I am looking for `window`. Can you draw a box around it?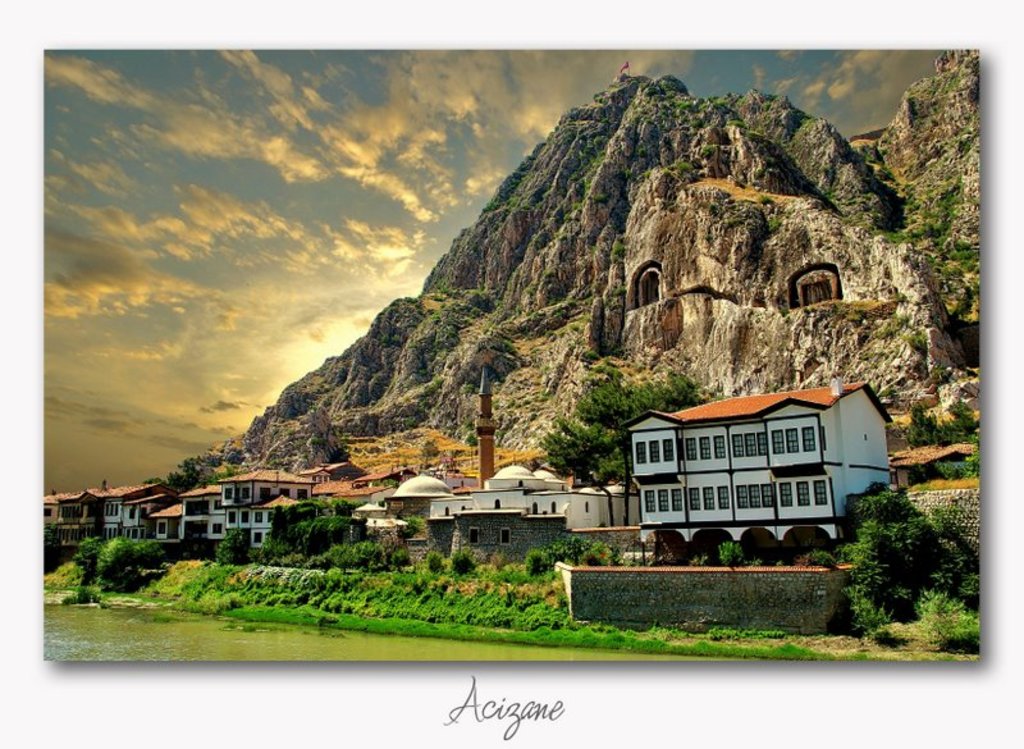
Sure, the bounding box is <bbox>769, 428, 783, 456</bbox>.
